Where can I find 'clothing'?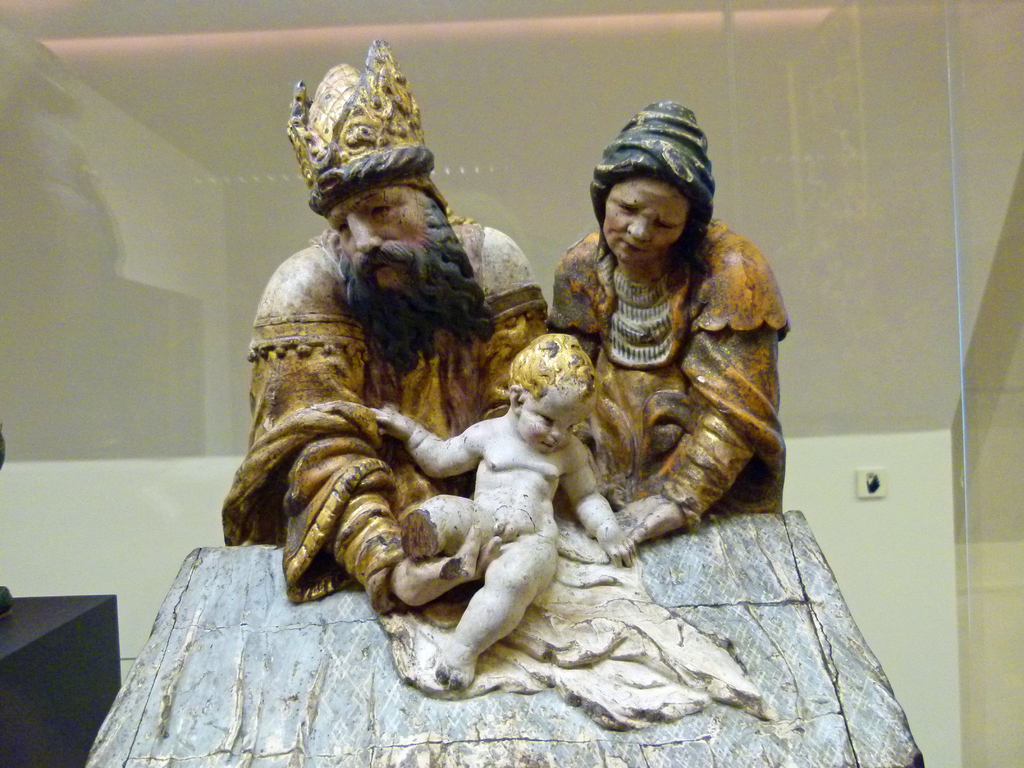
You can find it at 515/147/803/550.
